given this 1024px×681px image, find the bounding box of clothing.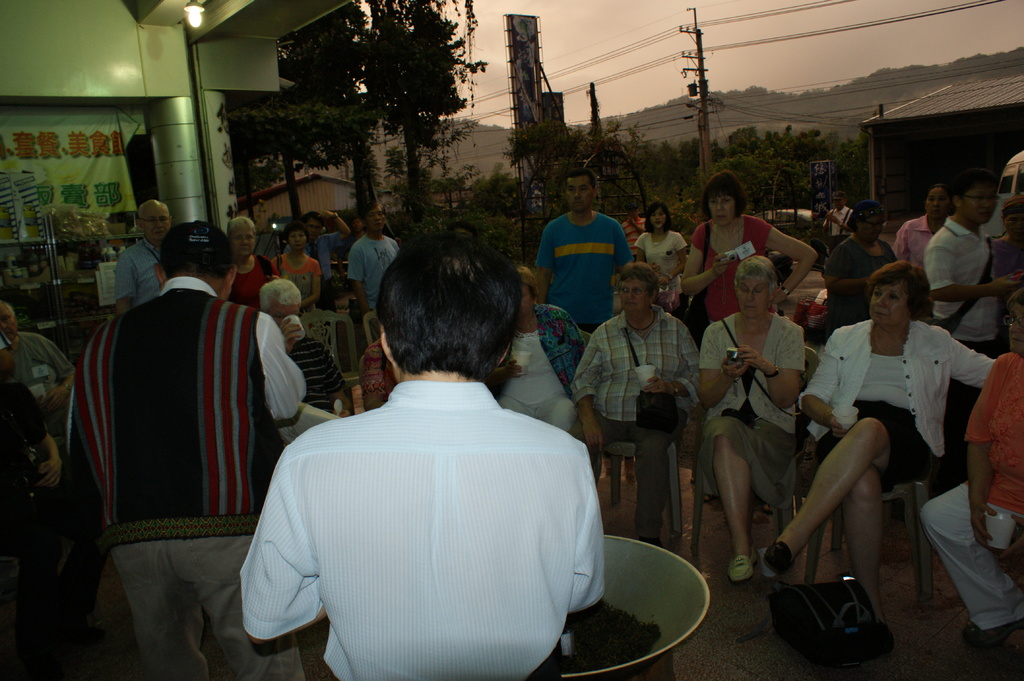
x1=0, y1=317, x2=76, y2=437.
